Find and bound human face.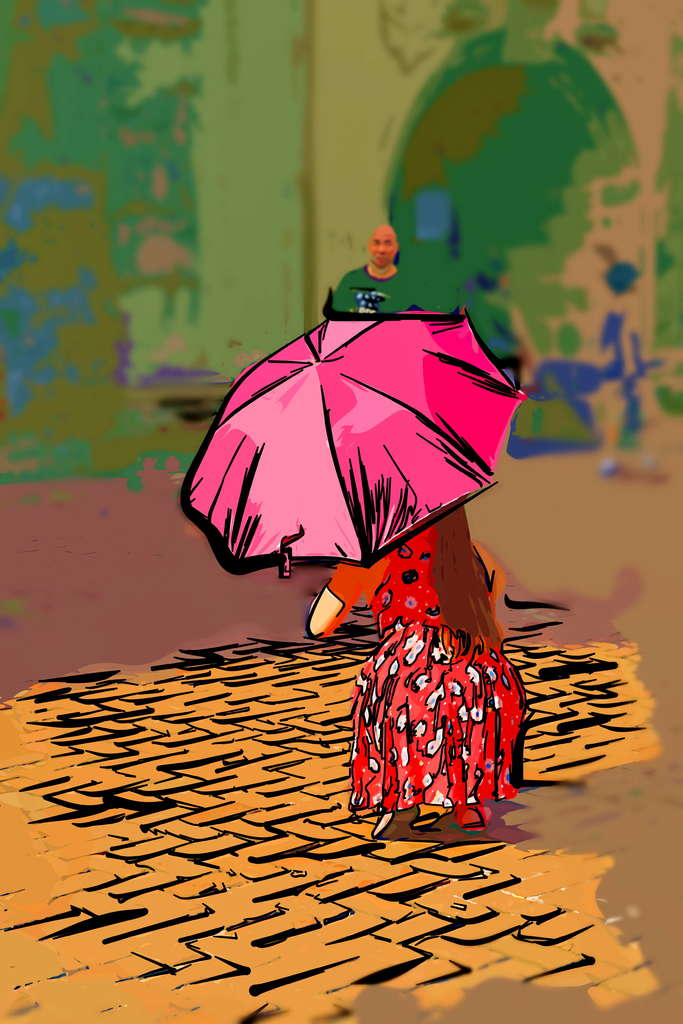
Bound: (x1=368, y1=226, x2=398, y2=264).
